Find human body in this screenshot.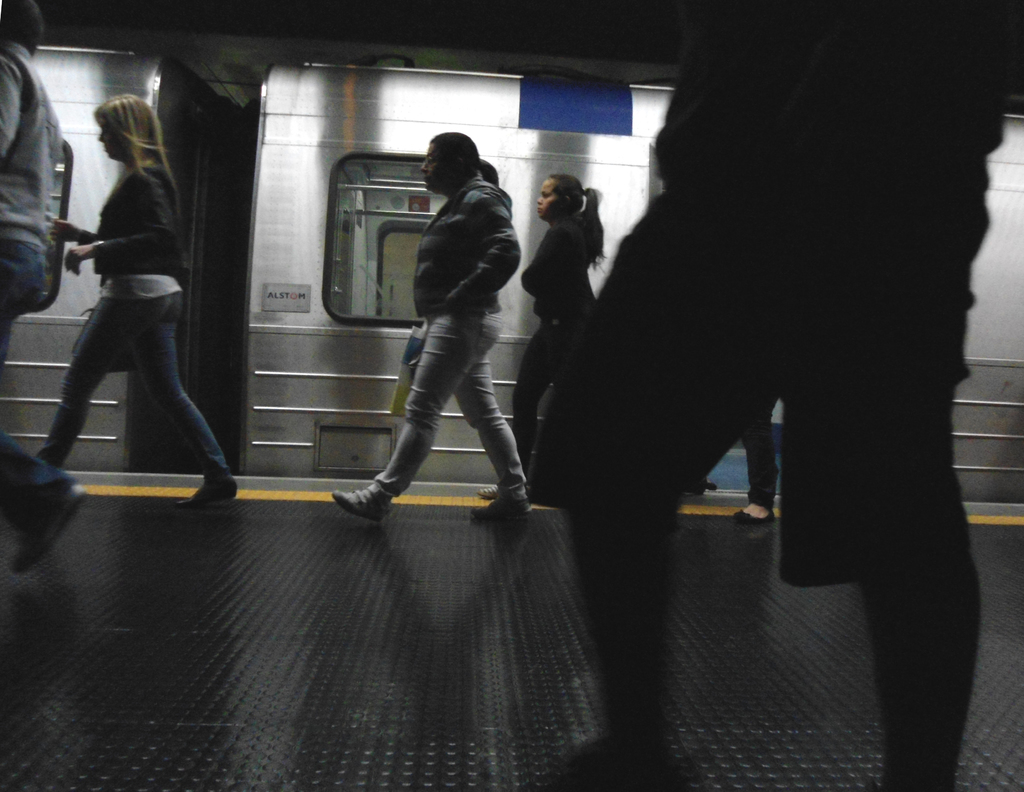
The bounding box for human body is bbox=(35, 94, 243, 518).
